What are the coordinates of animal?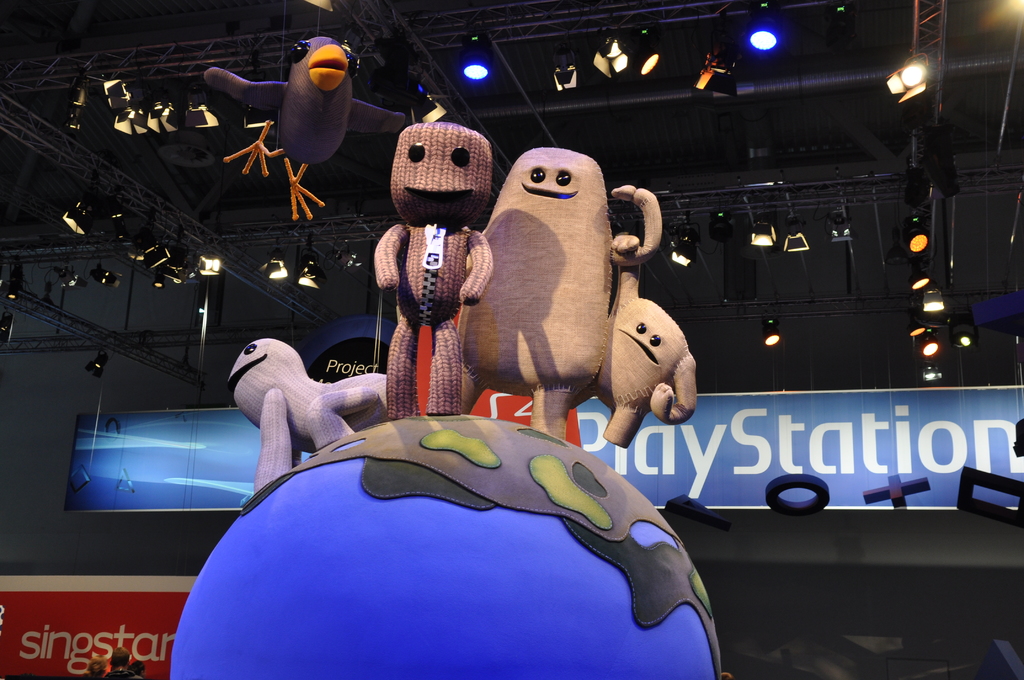
[204,31,408,220].
